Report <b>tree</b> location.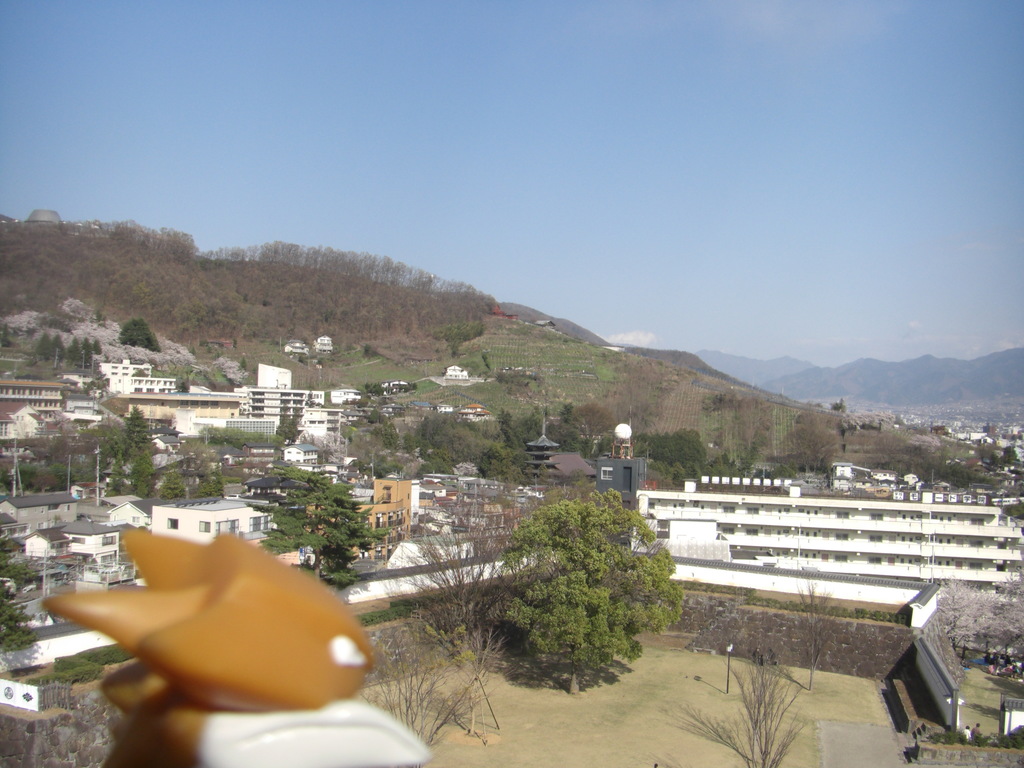
Report: detection(433, 422, 490, 477).
